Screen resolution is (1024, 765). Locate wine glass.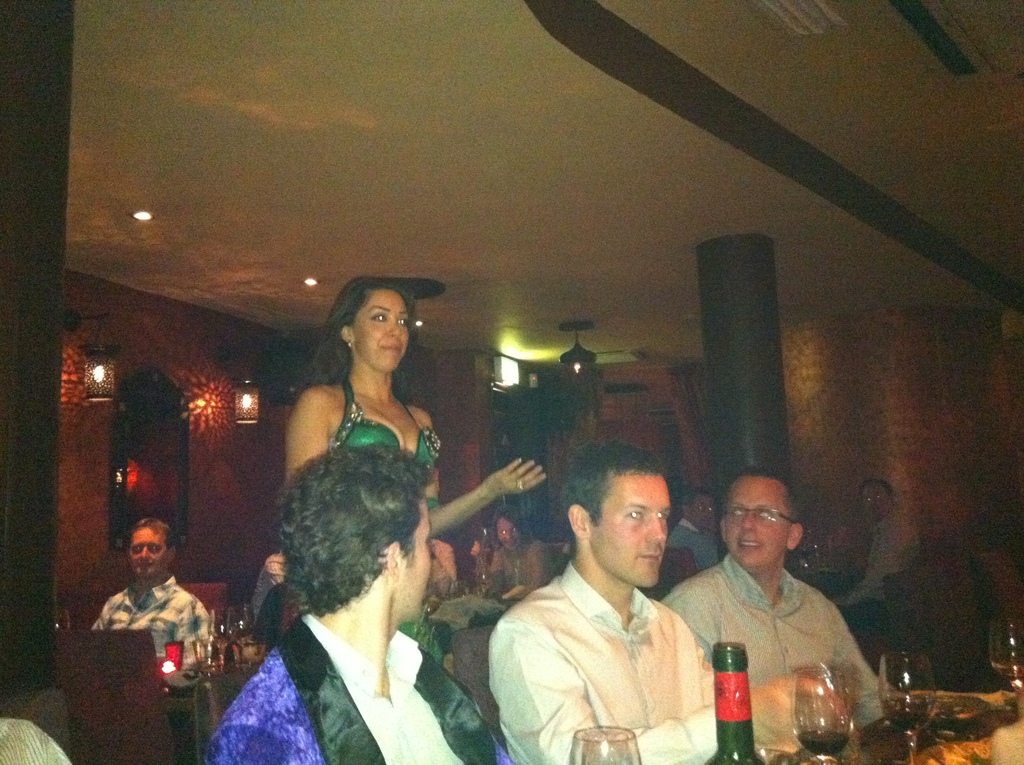
<region>987, 617, 1023, 716</region>.
